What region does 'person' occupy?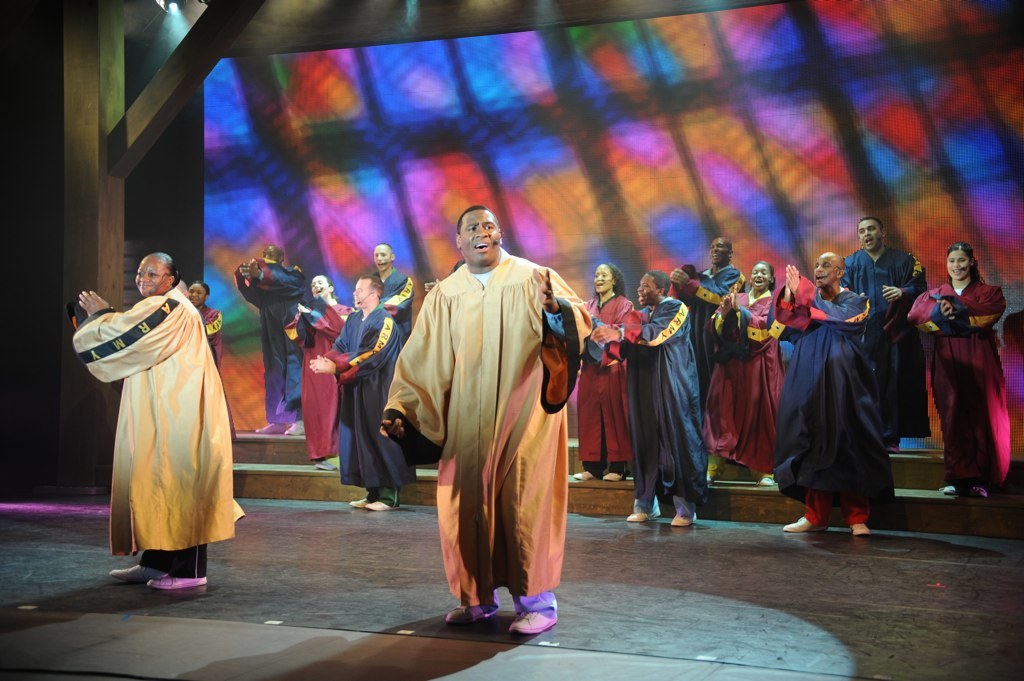
x1=69, y1=251, x2=246, y2=589.
